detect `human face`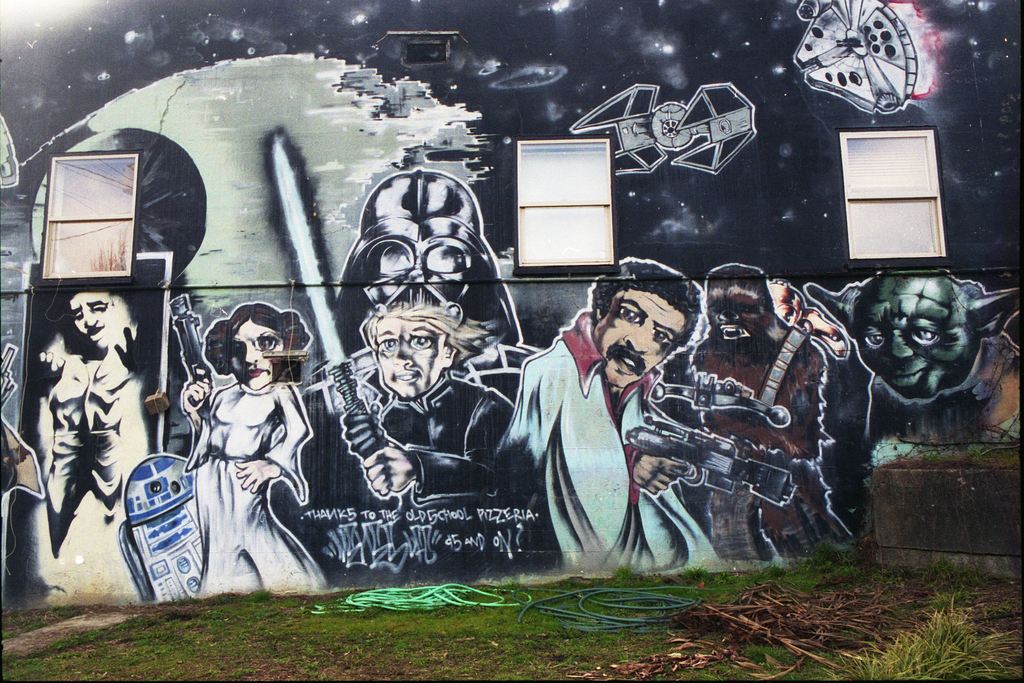
369,318,444,404
